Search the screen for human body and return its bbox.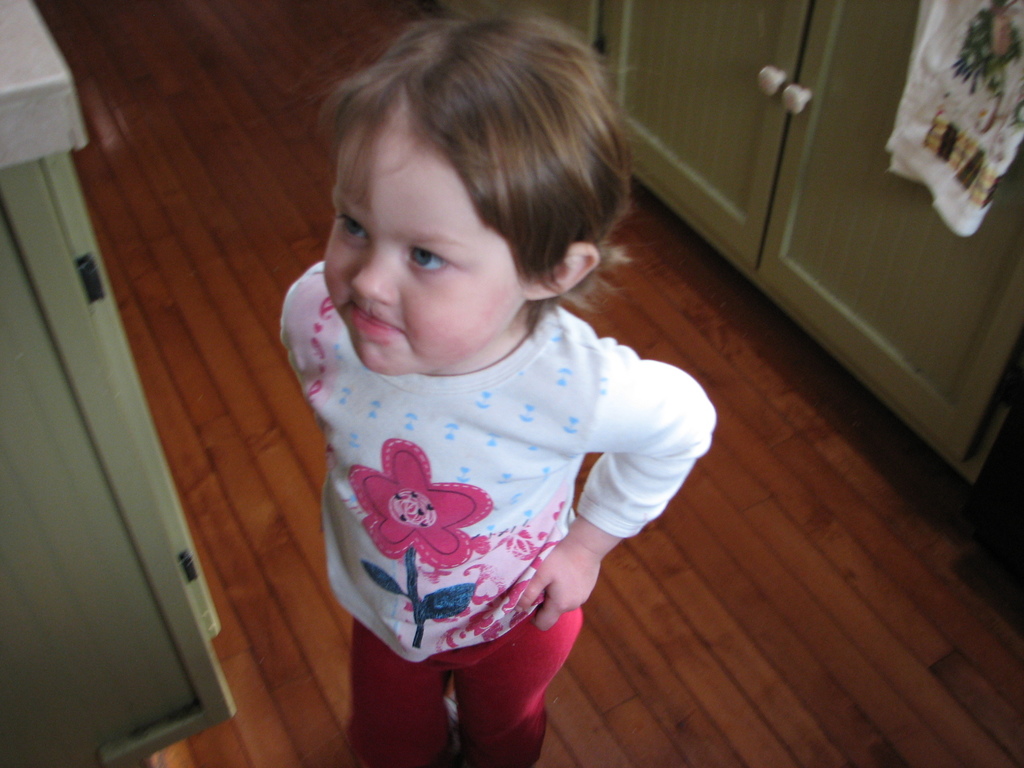
Found: region(255, 63, 711, 767).
